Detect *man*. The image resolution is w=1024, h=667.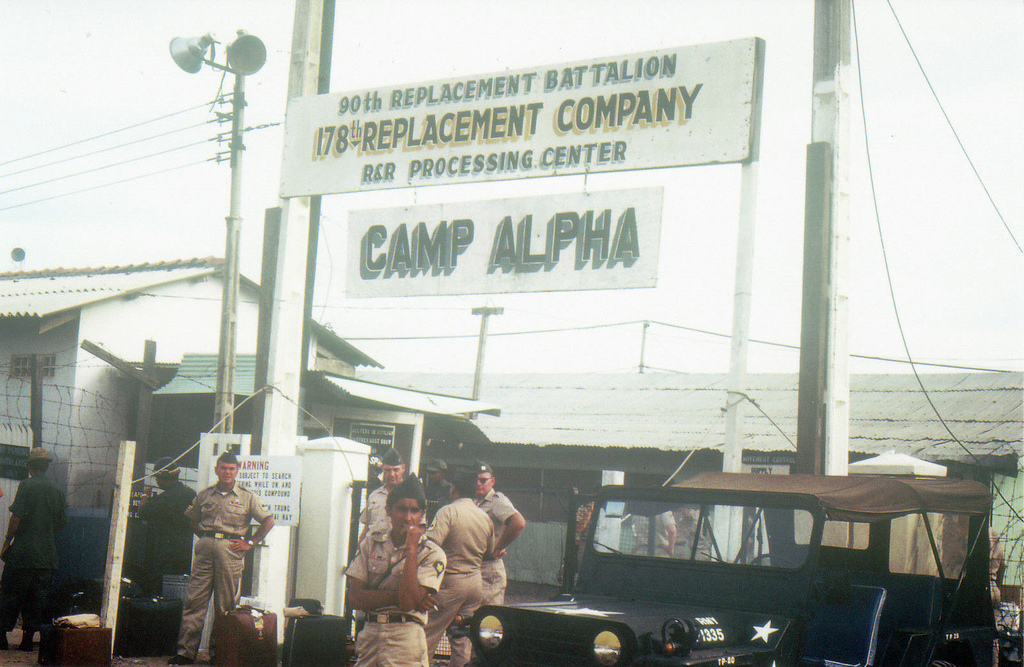
141, 458, 211, 595.
